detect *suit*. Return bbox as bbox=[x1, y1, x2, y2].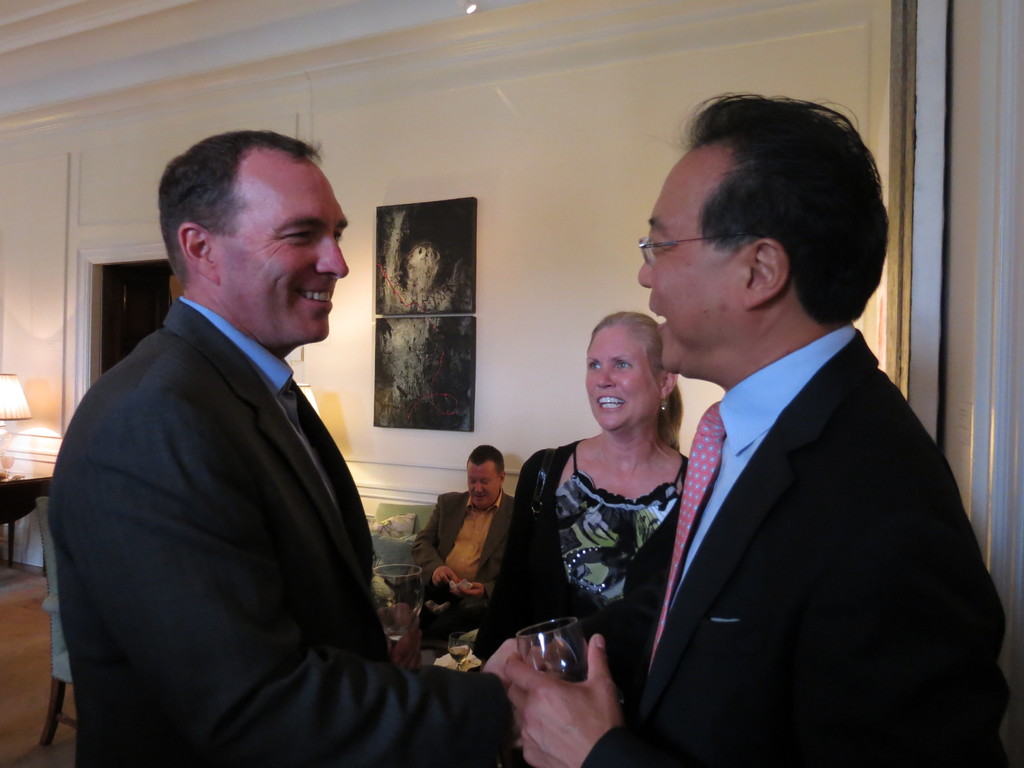
bbox=[408, 492, 520, 666].
